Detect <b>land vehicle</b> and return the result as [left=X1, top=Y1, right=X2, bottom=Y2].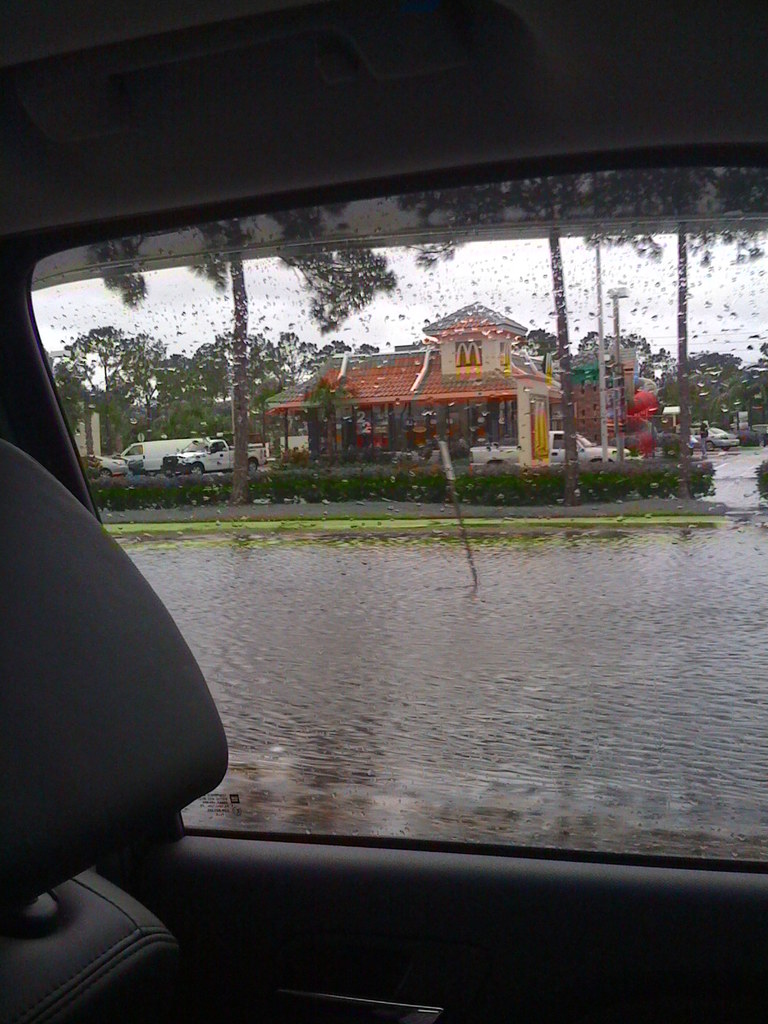
[left=0, top=0, right=767, bottom=1023].
